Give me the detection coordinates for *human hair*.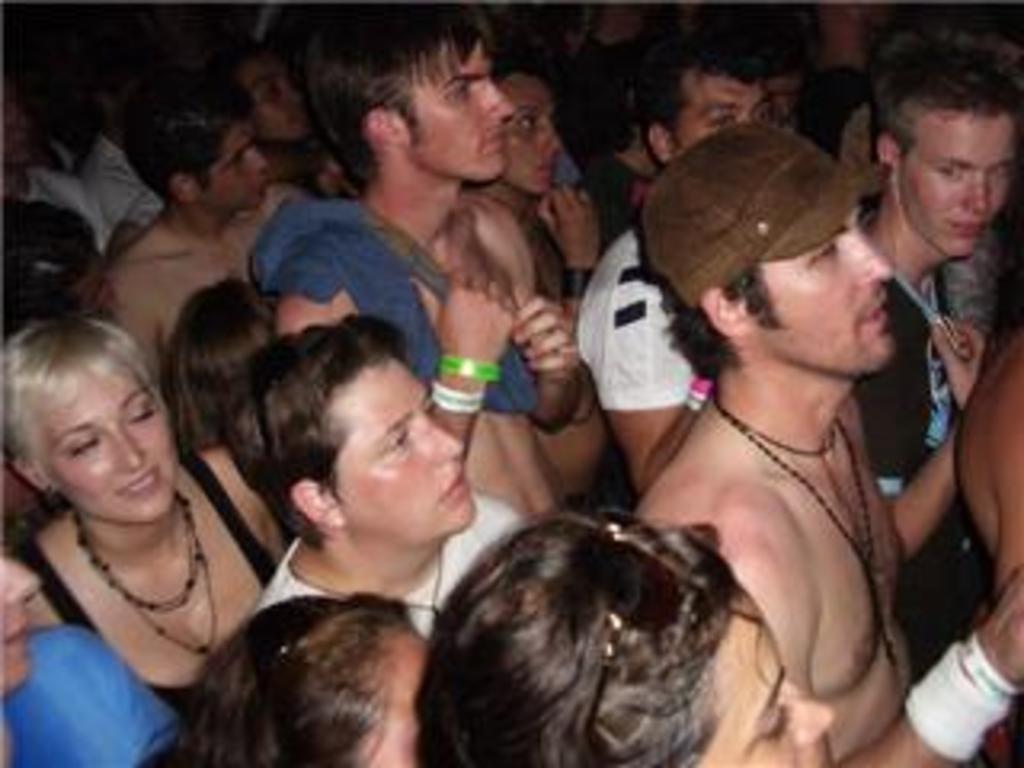
(666,253,790,384).
